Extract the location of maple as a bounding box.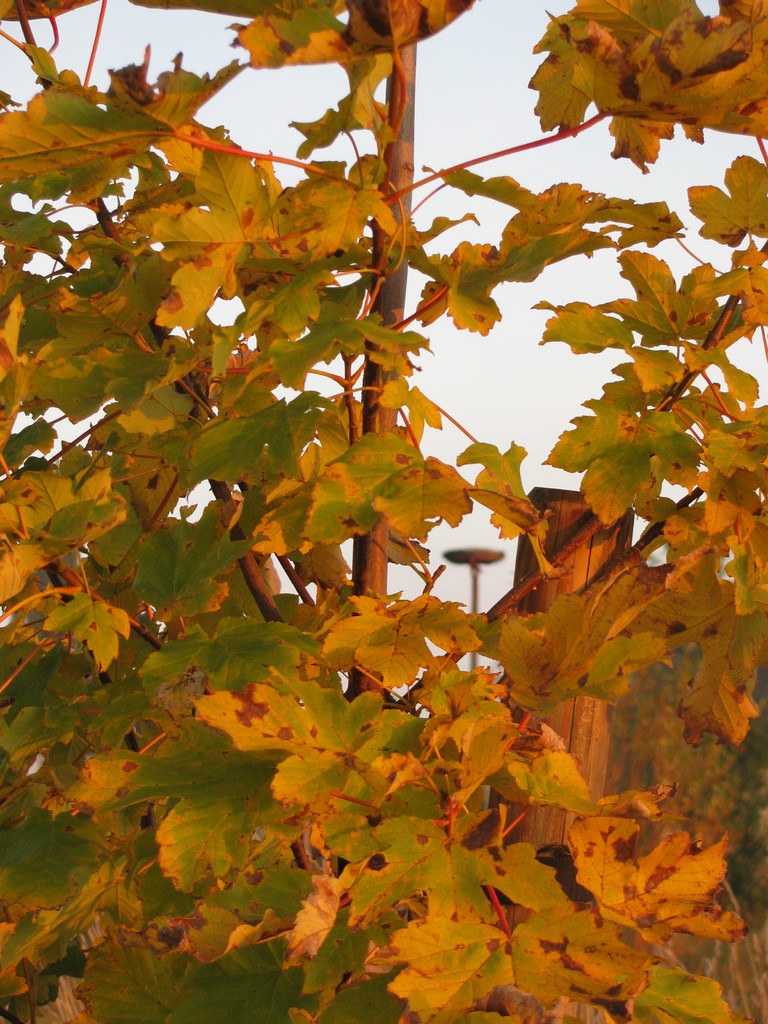
(38, 47, 728, 1009).
